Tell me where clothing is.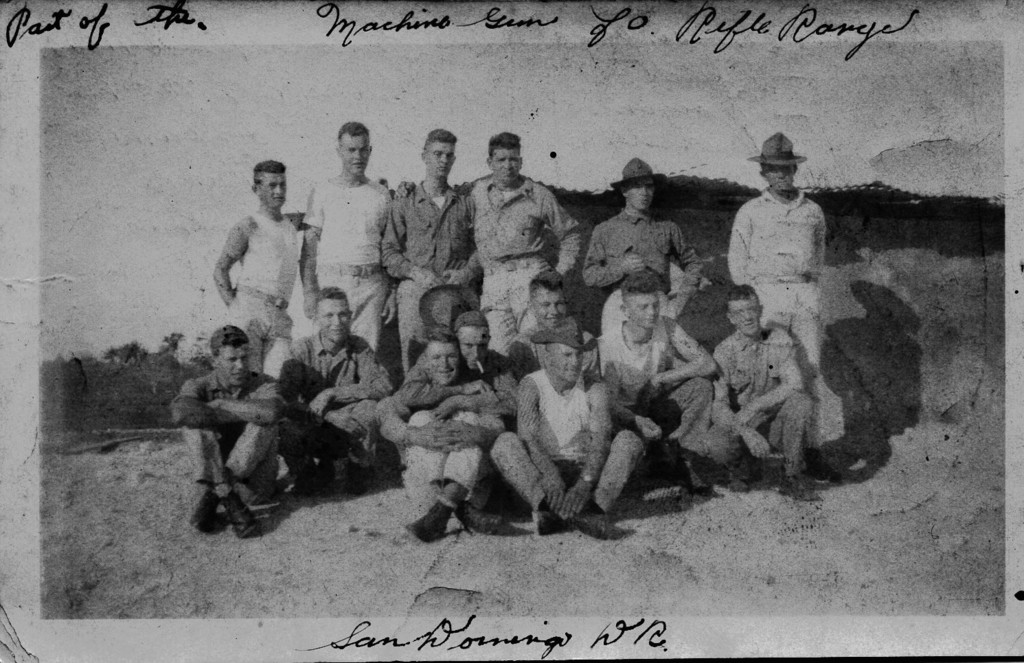
clothing is at pyautogui.locateOnScreen(383, 174, 484, 368).
